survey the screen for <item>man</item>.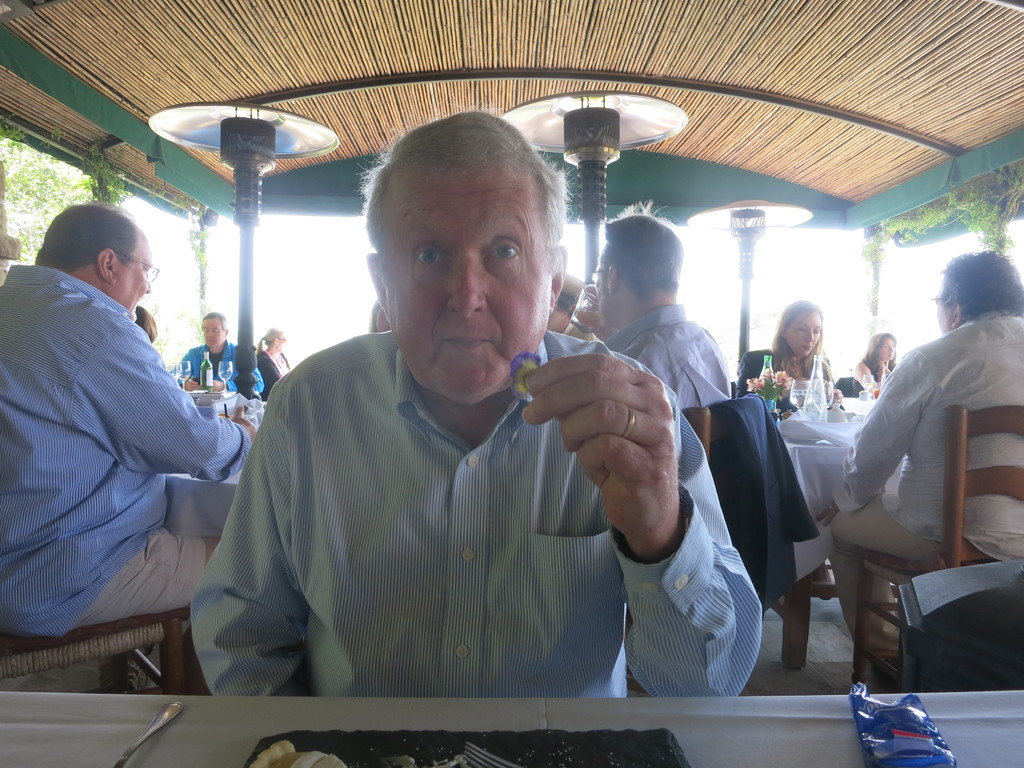
Survey found: x1=187, y1=106, x2=764, y2=694.
